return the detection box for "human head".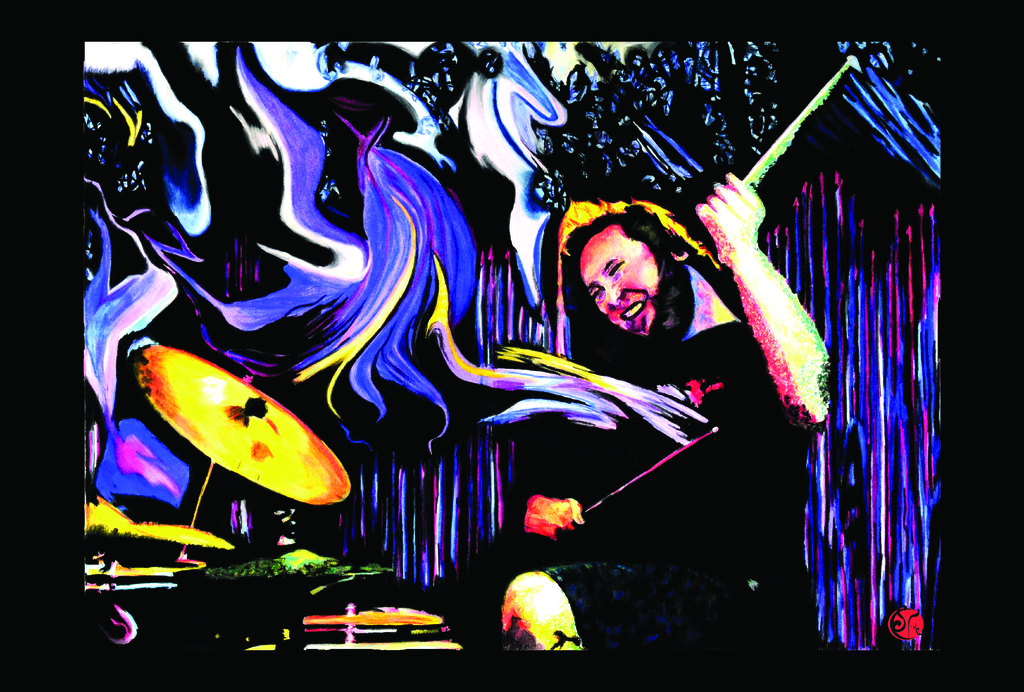
l=557, t=209, r=708, b=342.
